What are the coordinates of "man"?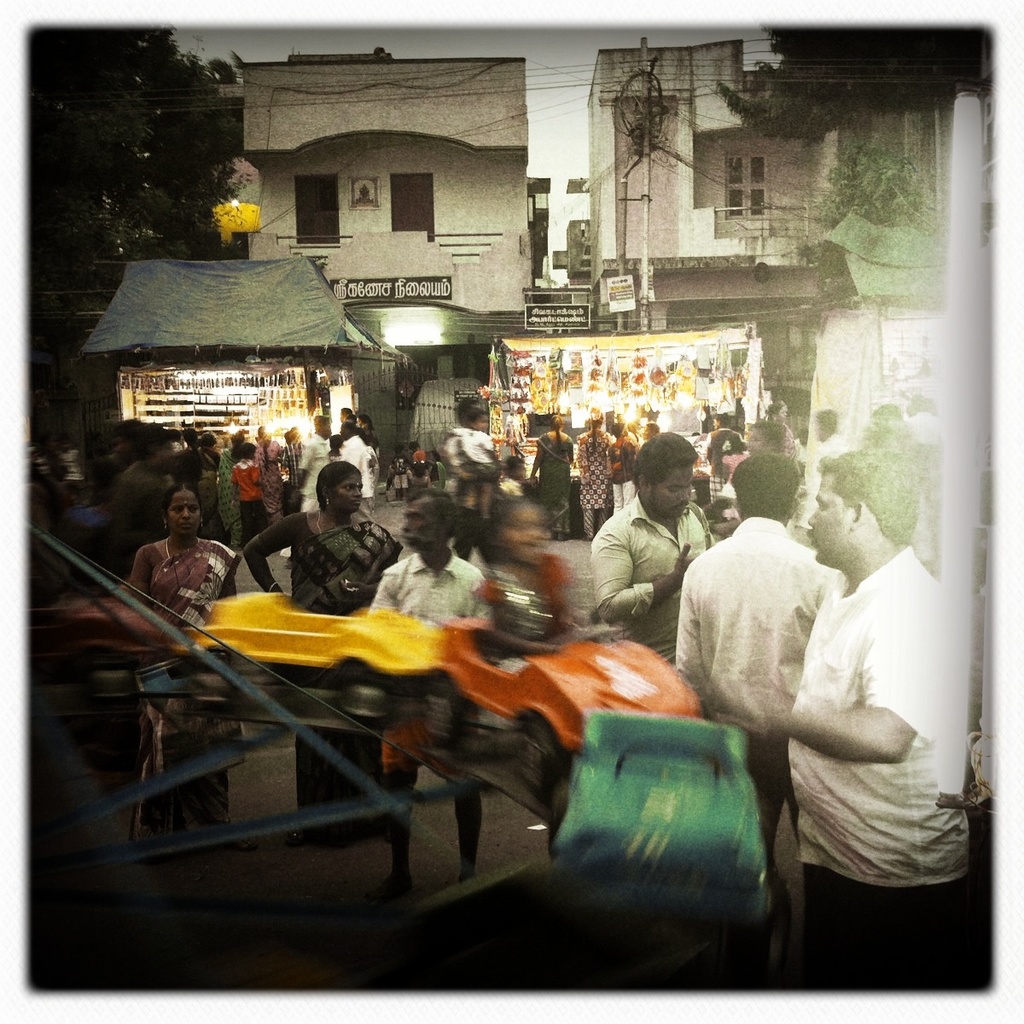
detection(866, 400, 910, 451).
